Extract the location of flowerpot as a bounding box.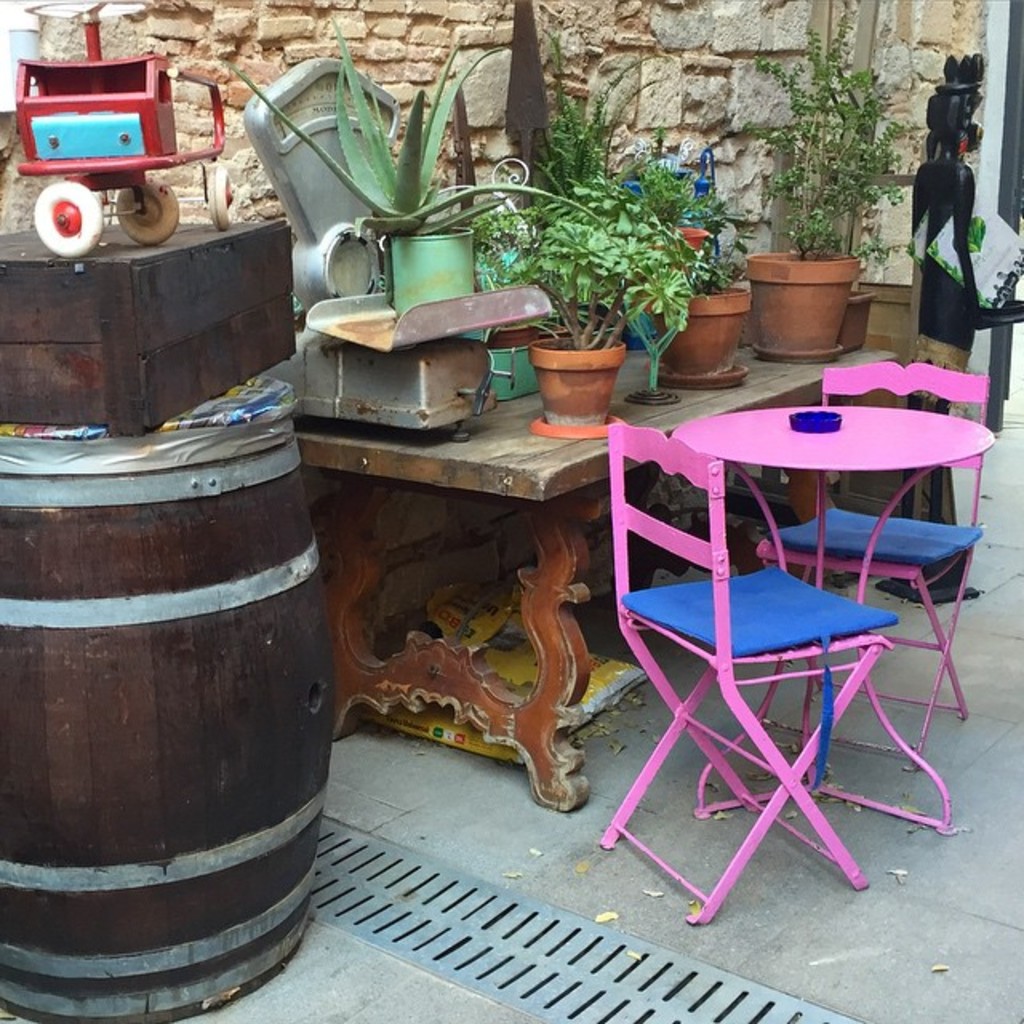
box=[536, 322, 627, 430].
